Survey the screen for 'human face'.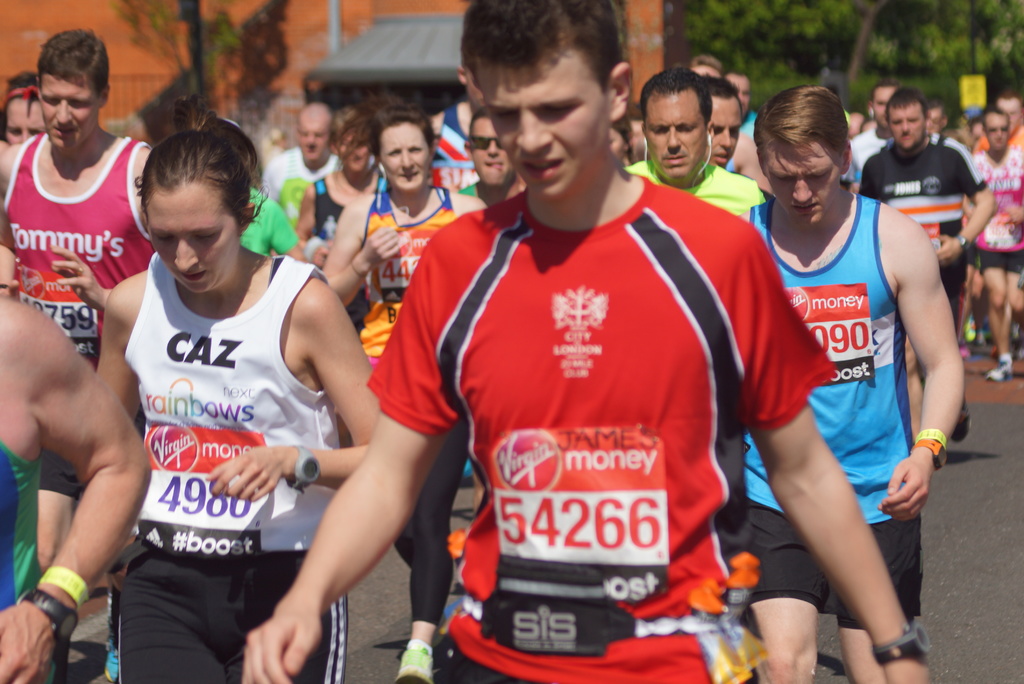
Survey found: box=[150, 184, 242, 292].
